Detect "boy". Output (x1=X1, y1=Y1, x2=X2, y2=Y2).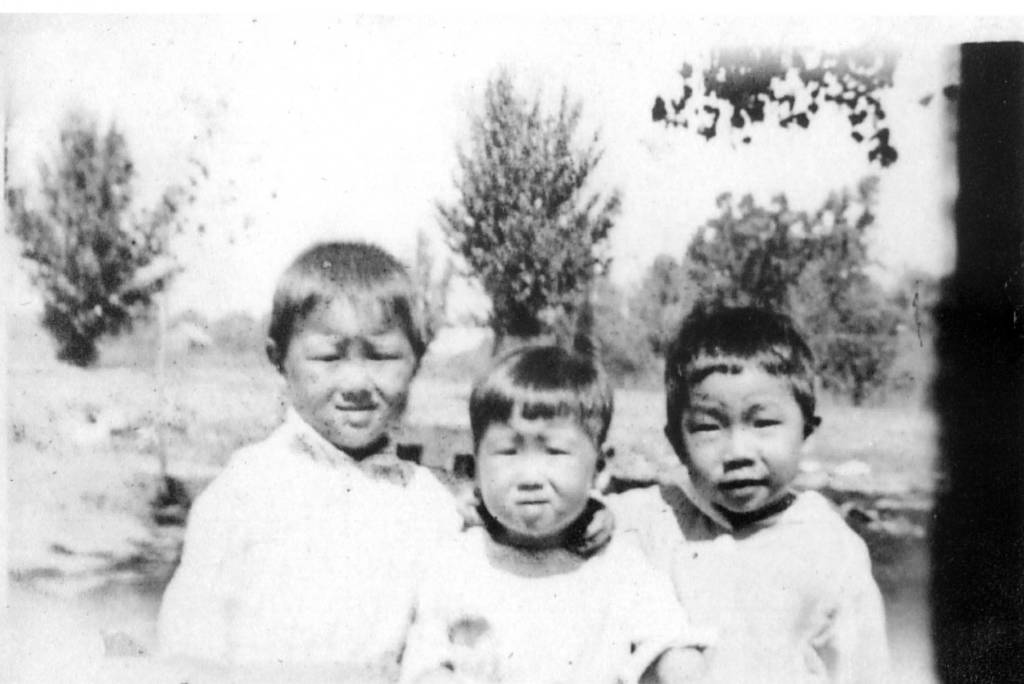
(x1=150, y1=230, x2=467, y2=683).
